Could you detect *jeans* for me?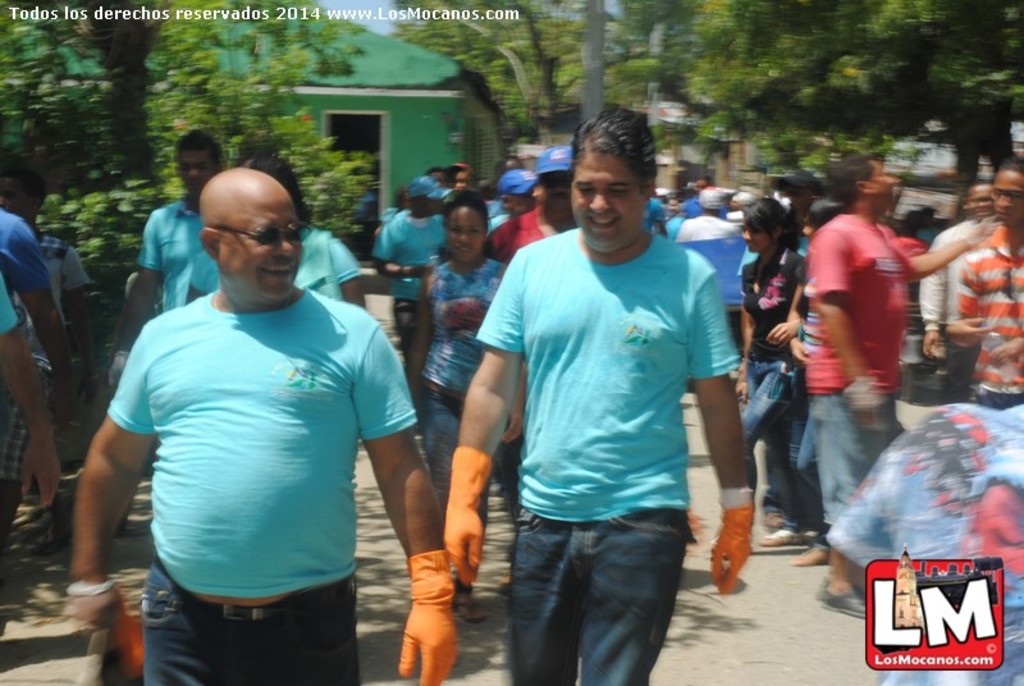
Detection result: [x1=750, y1=435, x2=786, y2=509].
